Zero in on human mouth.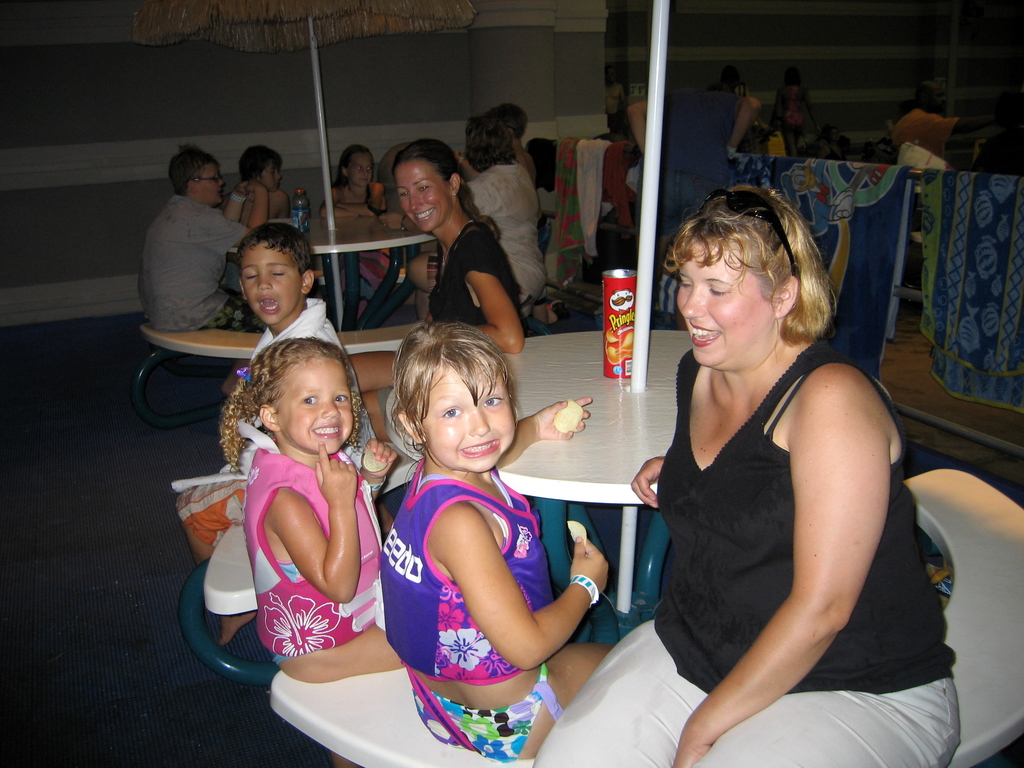
Zeroed in: left=254, top=296, right=284, bottom=315.
